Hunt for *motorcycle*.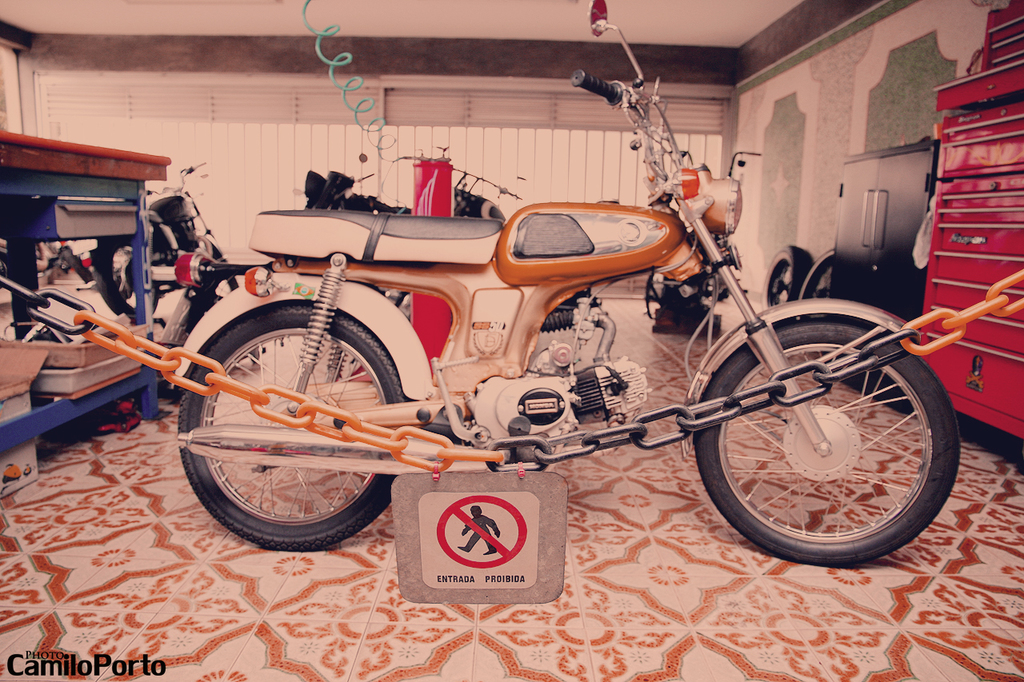
Hunted down at [300, 166, 416, 216].
